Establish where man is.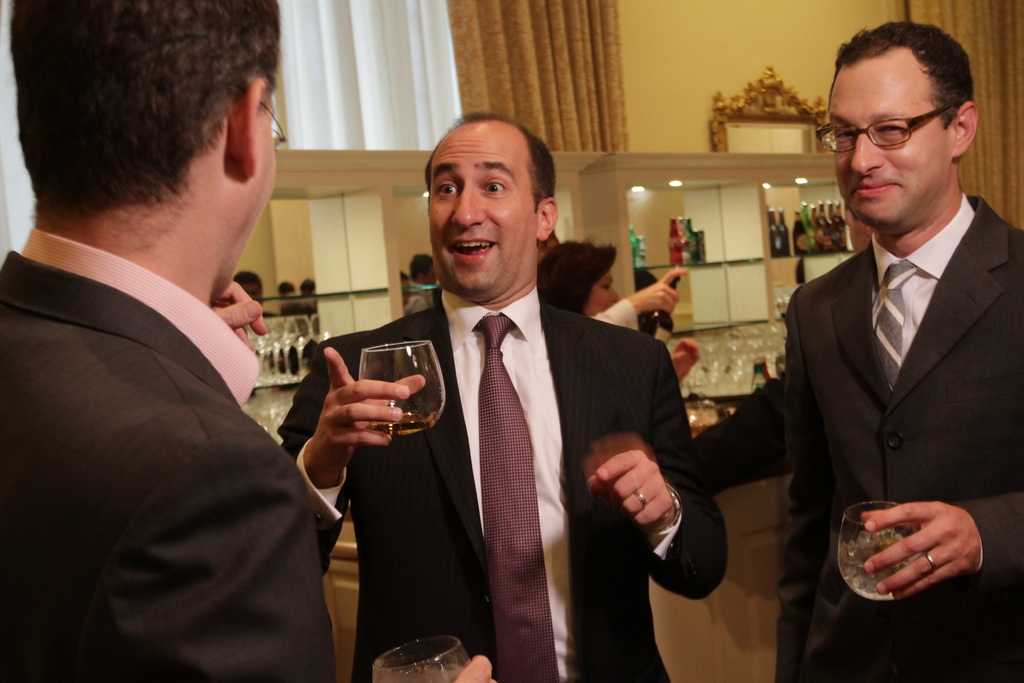
Established at [0,0,513,682].
